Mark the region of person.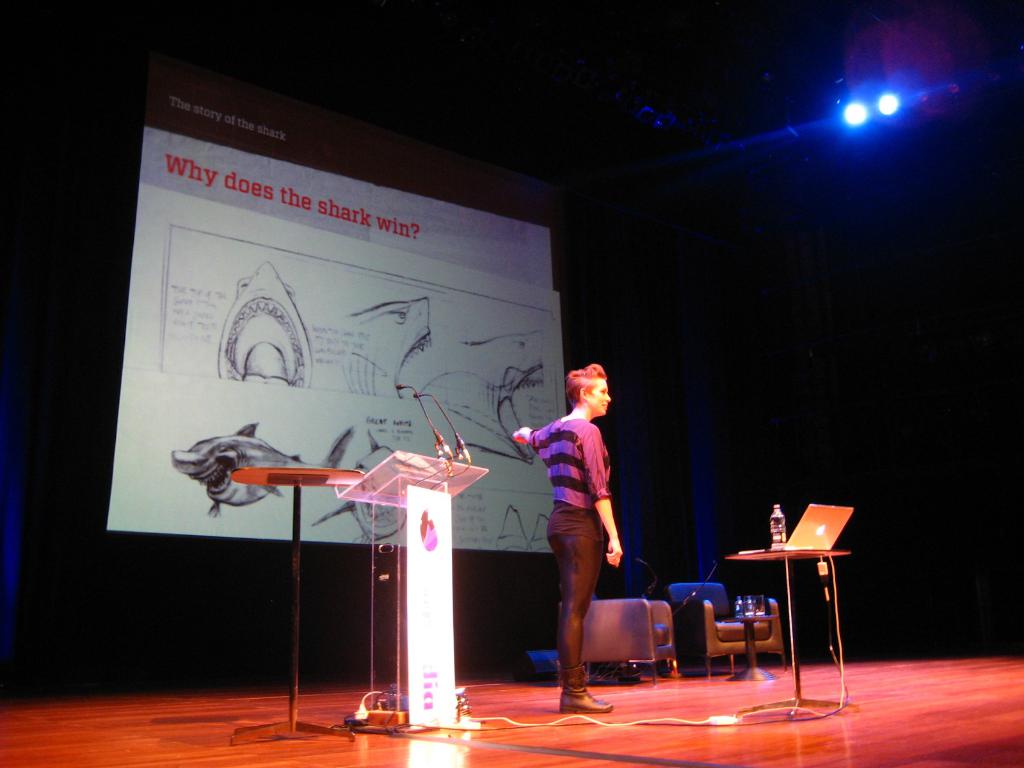
Region: <box>514,362,623,712</box>.
